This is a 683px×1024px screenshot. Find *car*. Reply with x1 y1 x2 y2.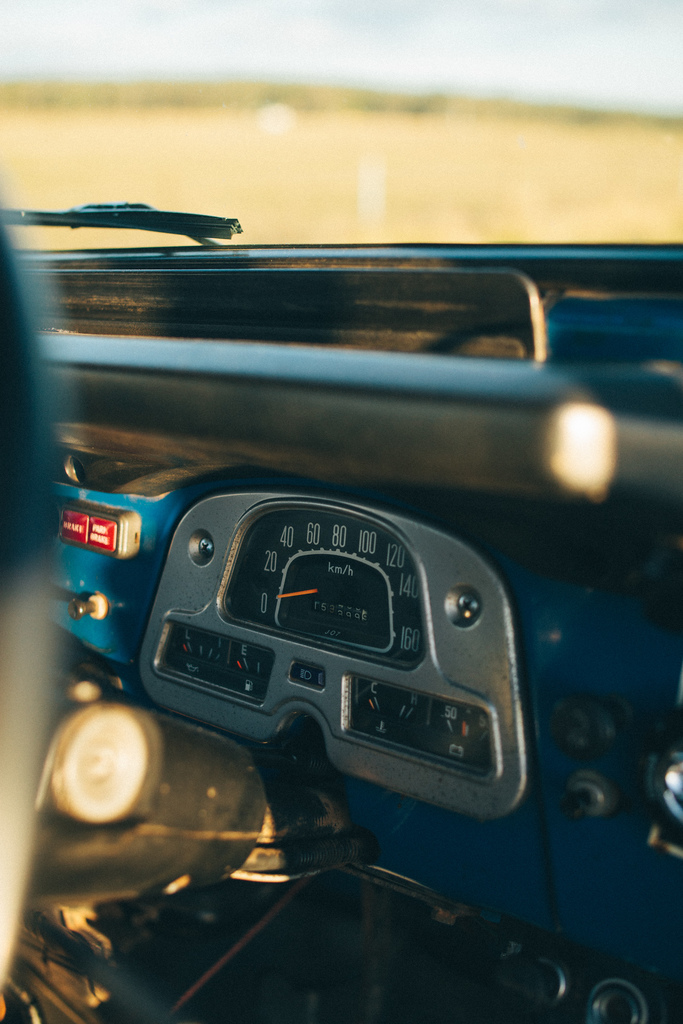
0 0 682 1023.
